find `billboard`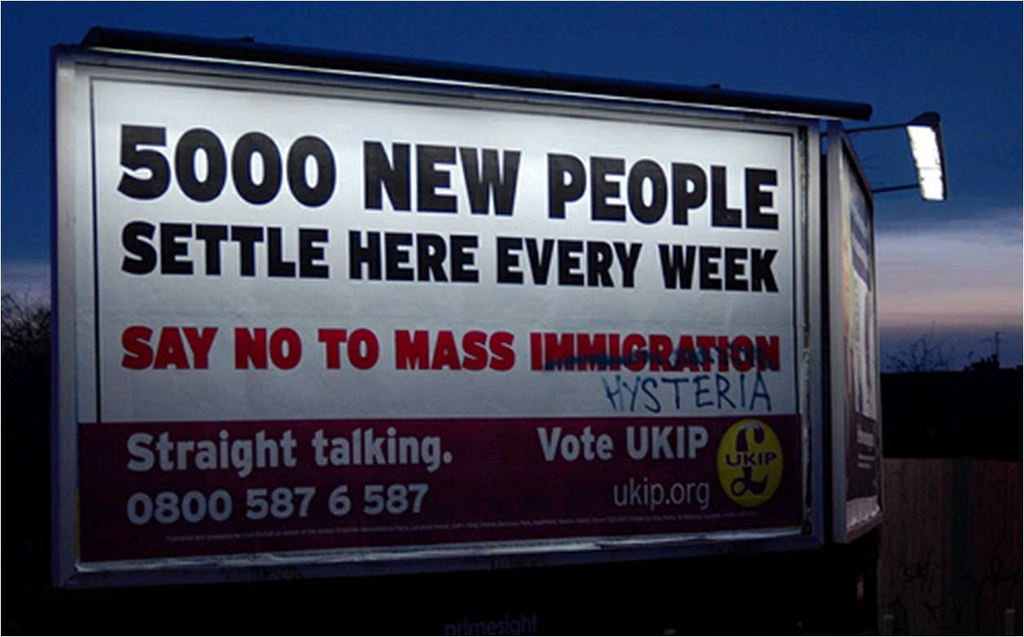
x1=27, y1=23, x2=887, y2=631
